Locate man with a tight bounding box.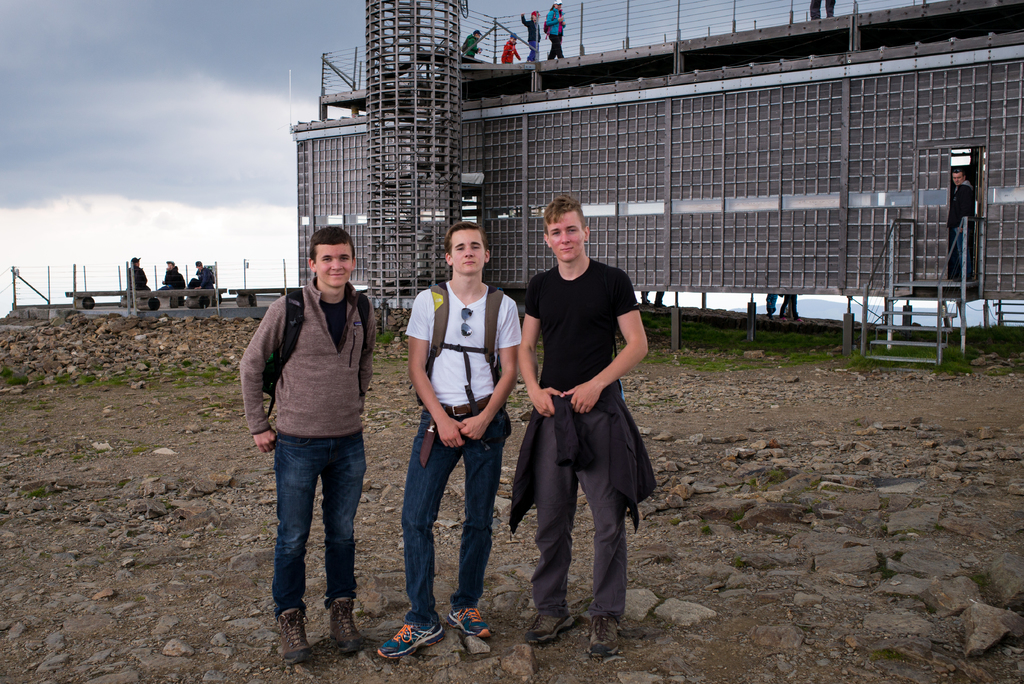
left=234, top=224, right=378, bottom=665.
